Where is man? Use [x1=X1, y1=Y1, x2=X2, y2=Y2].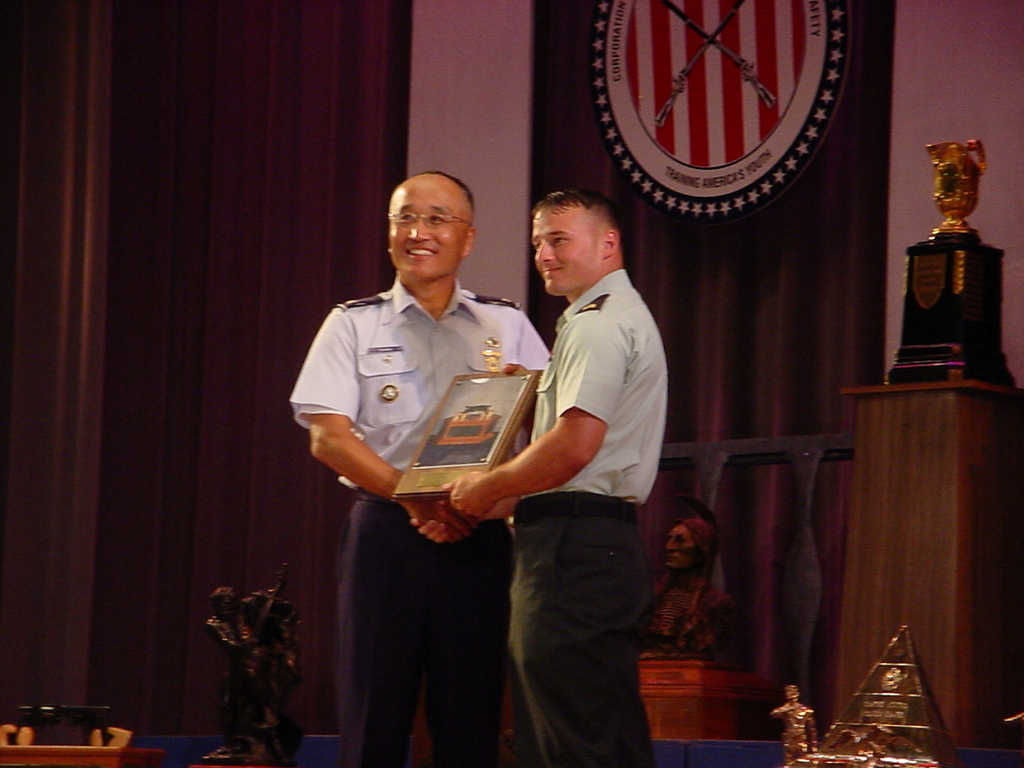
[x1=291, y1=166, x2=553, y2=767].
